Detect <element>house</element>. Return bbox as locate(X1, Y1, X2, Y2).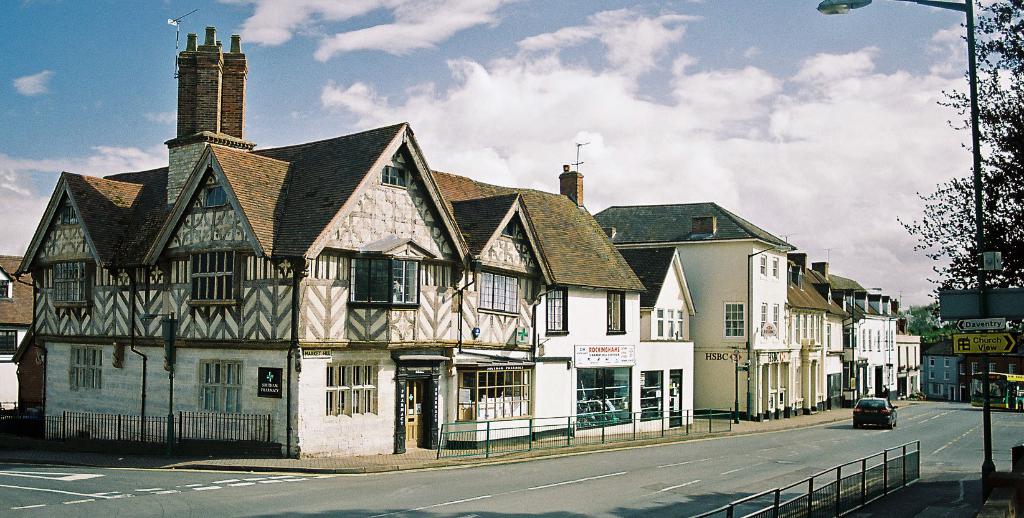
locate(810, 264, 861, 409).
